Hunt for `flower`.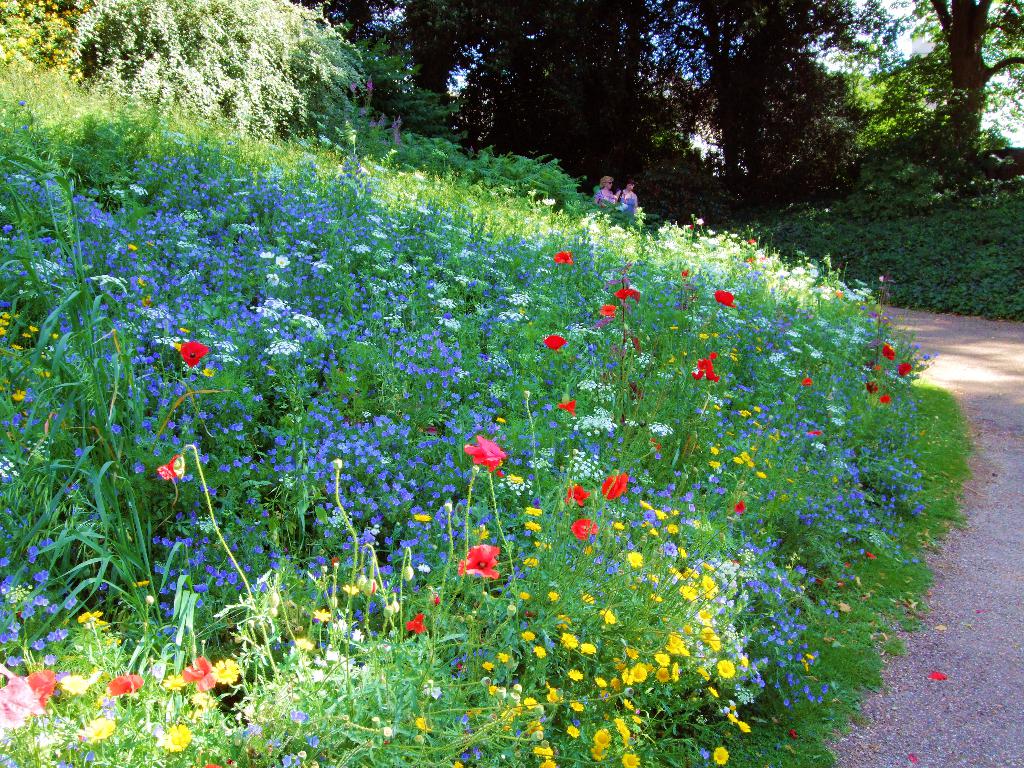
Hunted down at [left=614, top=289, right=636, bottom=299].
